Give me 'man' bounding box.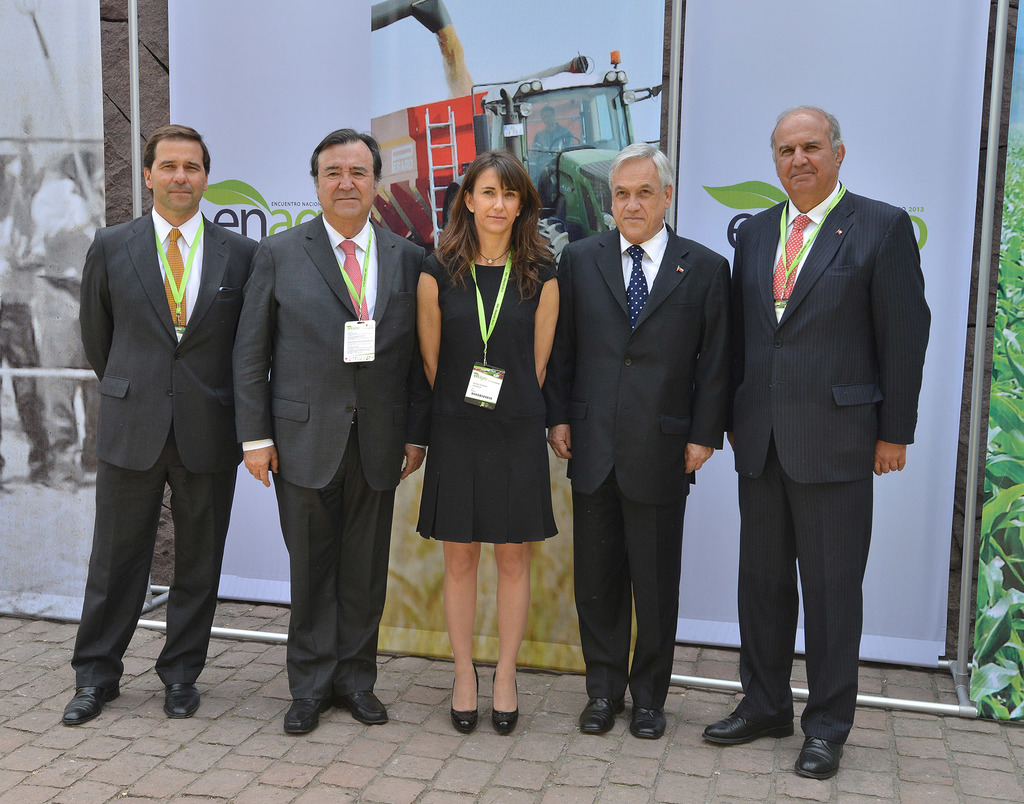
700 100 933 781.
